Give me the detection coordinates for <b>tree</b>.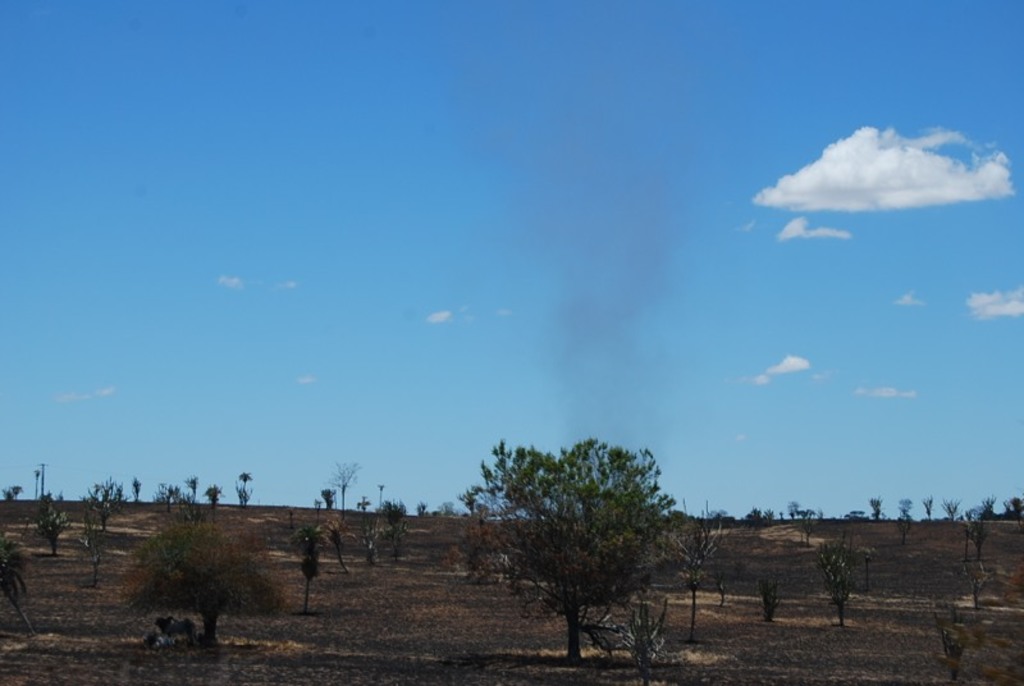
x1=938 y1=497 x2=963 y2=526.
